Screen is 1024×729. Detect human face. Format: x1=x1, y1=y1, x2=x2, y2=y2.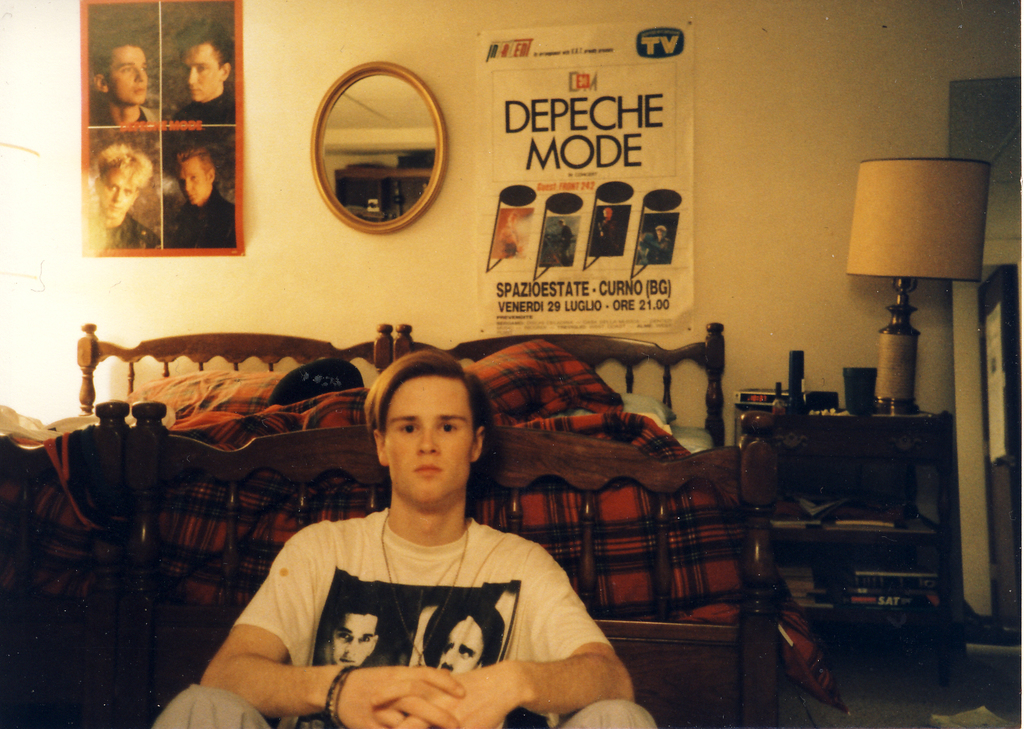
x1=104, y1=46, x2=149, y2=107.
